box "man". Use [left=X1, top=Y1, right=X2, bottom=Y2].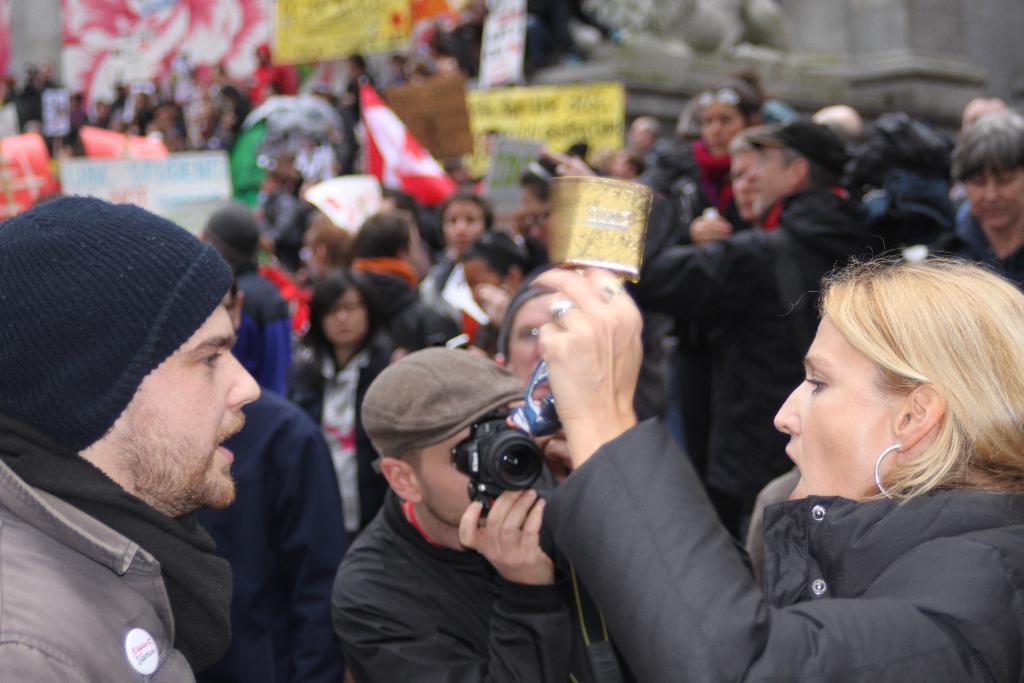
[left=0, top=212, right=319, bottom=674].
